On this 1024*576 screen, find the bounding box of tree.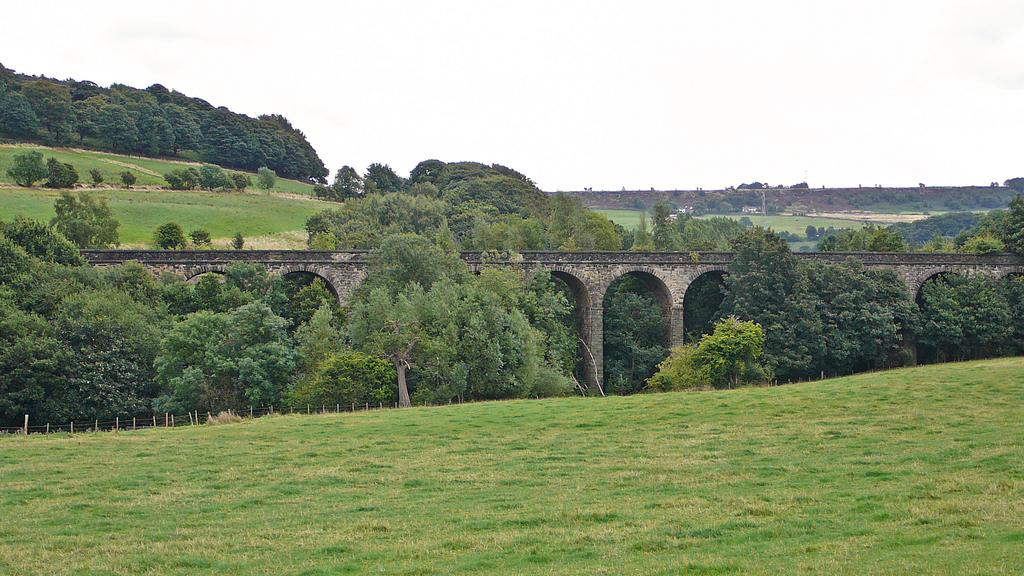
Bounding box: <region>290, 119, 326, 174</region>.
